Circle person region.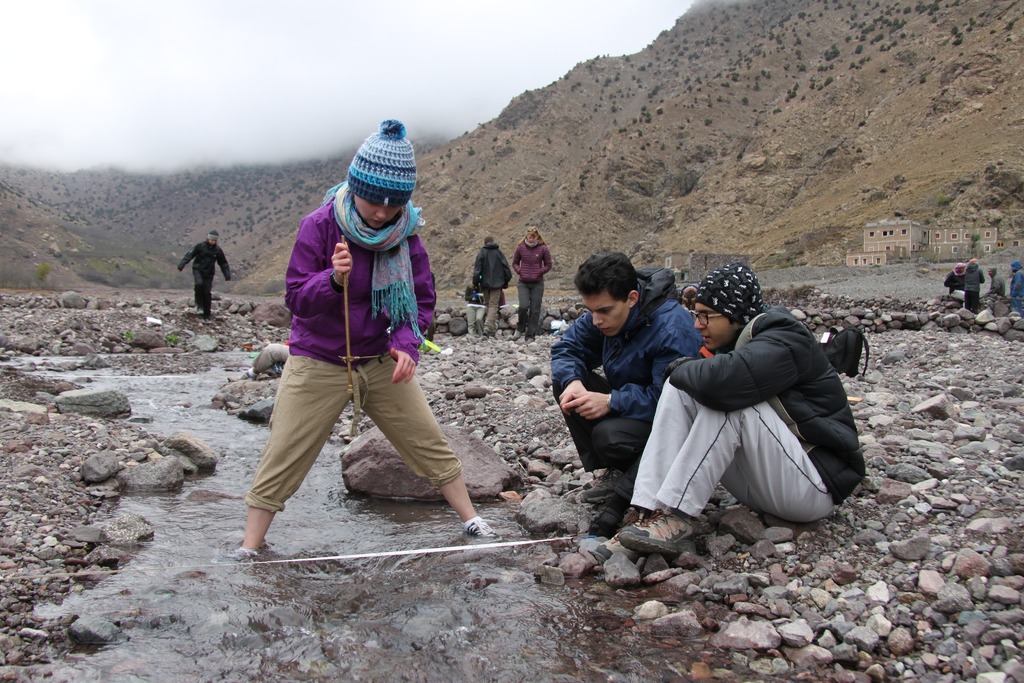
Region: [1006,256,1023,315].
